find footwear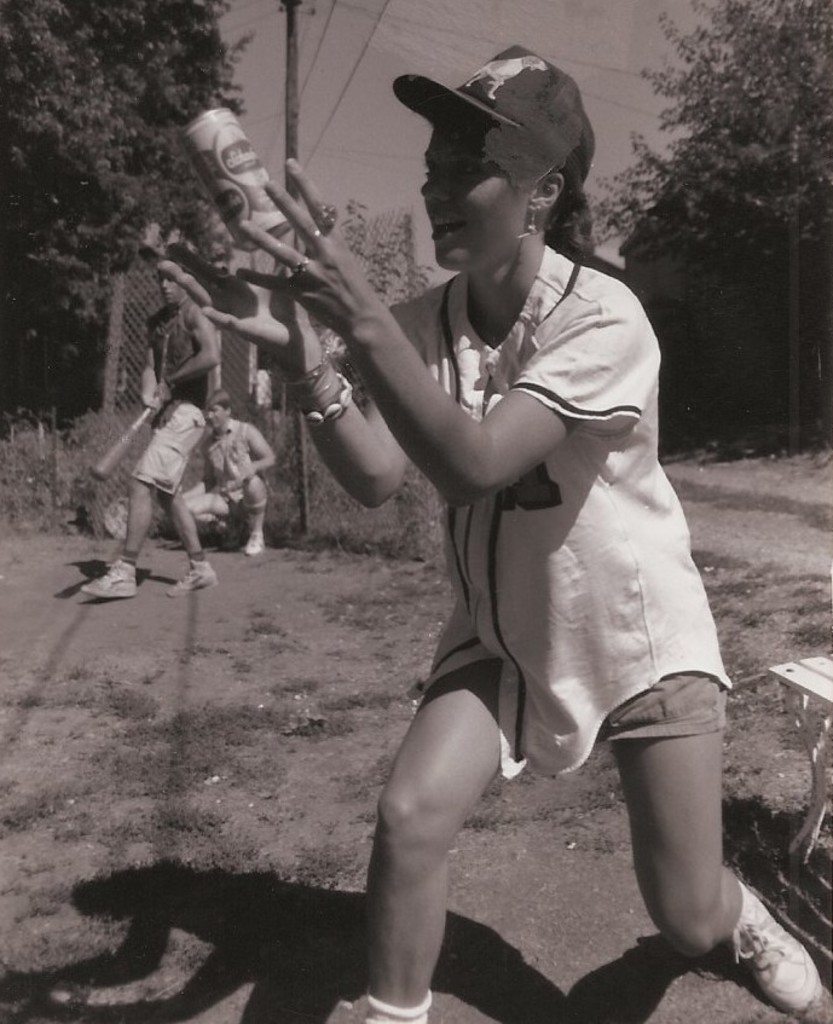
(707,883,827,1016)
